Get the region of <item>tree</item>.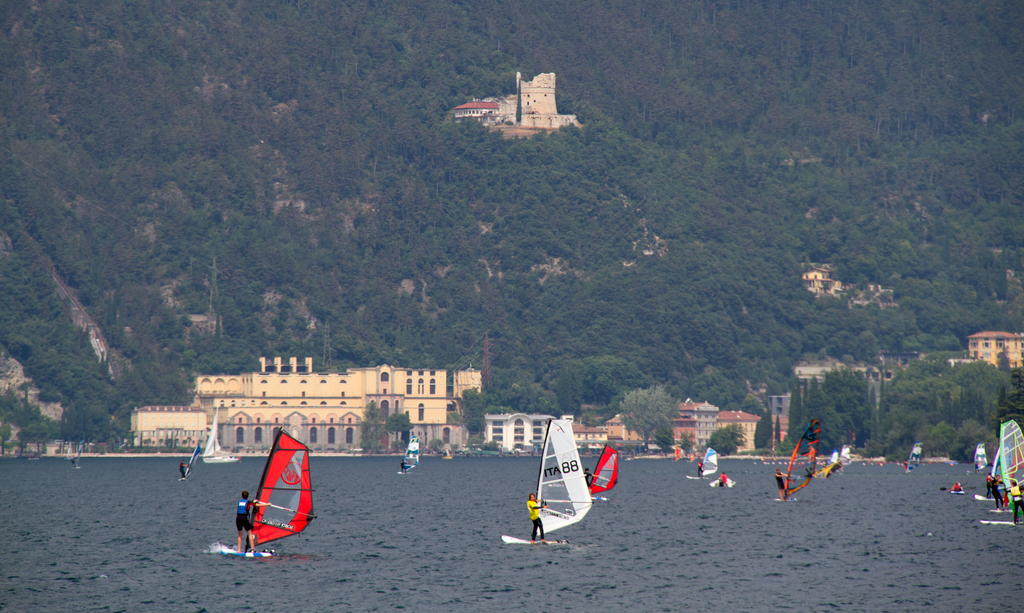
box(703, 423, 748, 453).
